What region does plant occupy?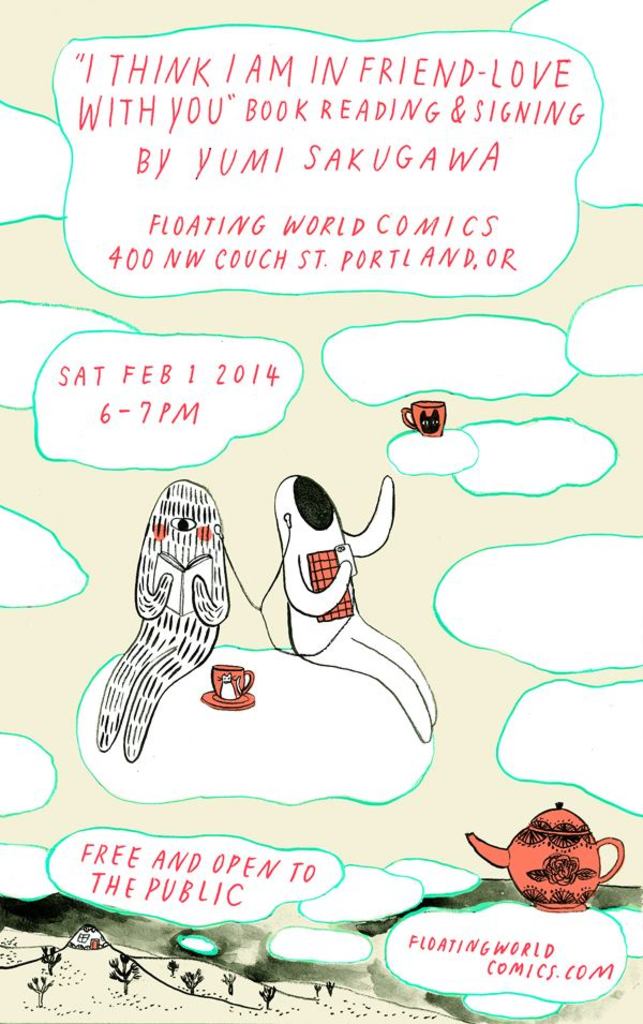
x1=327, y1=981, x2=333, y2=994.
